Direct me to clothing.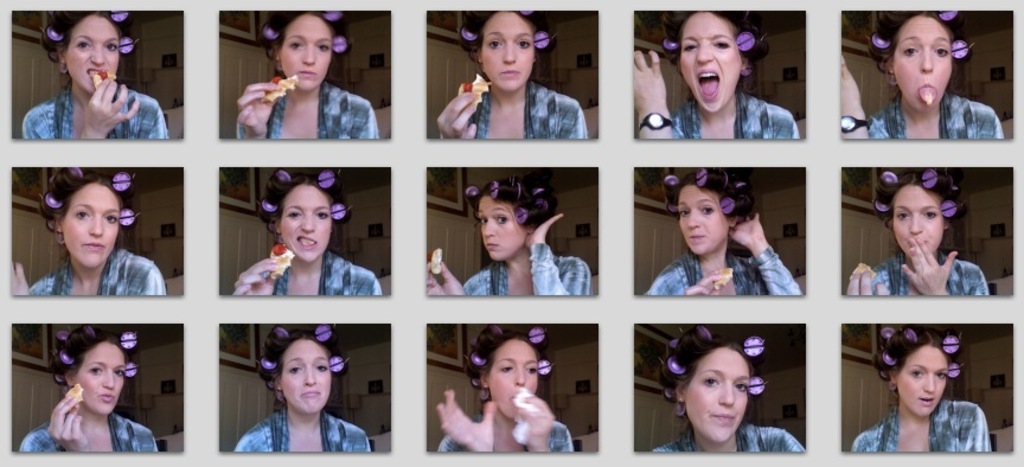
Direction: {"left": 460, "top": 242, "right": 591, "bottom": 298}.
